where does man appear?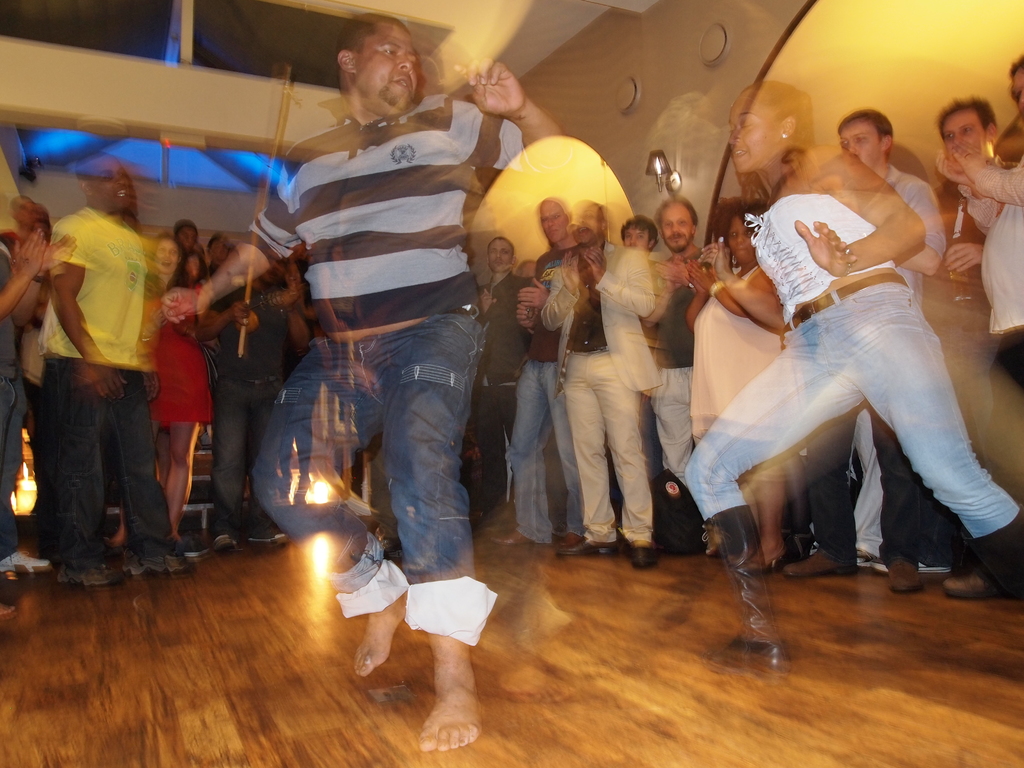
Appears at (775,112,945,581).
